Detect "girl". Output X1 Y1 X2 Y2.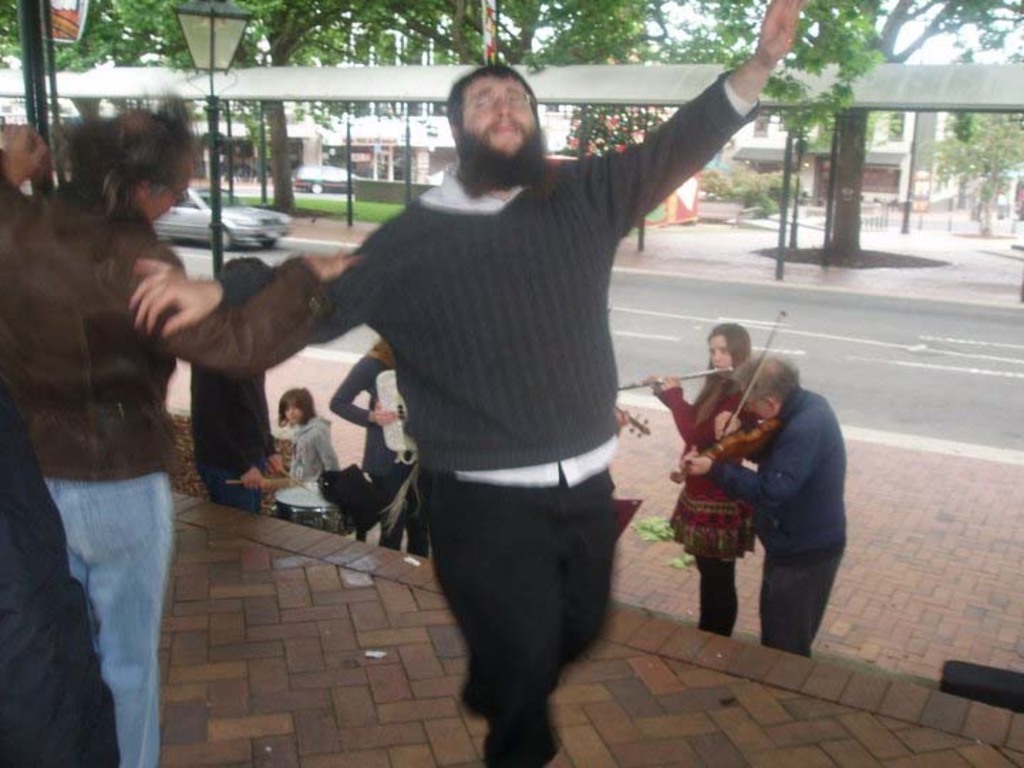
279 388 340 481.
